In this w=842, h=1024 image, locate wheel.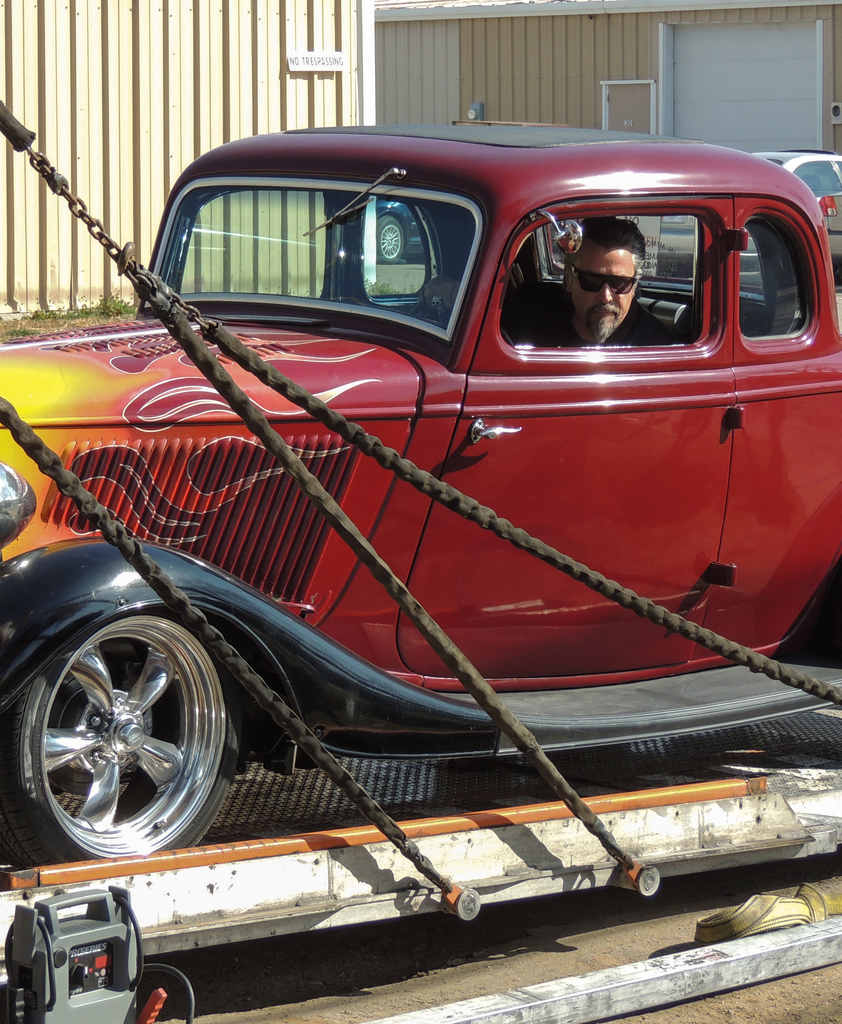
Bounding box: <box>379,220,407,265</box>.
